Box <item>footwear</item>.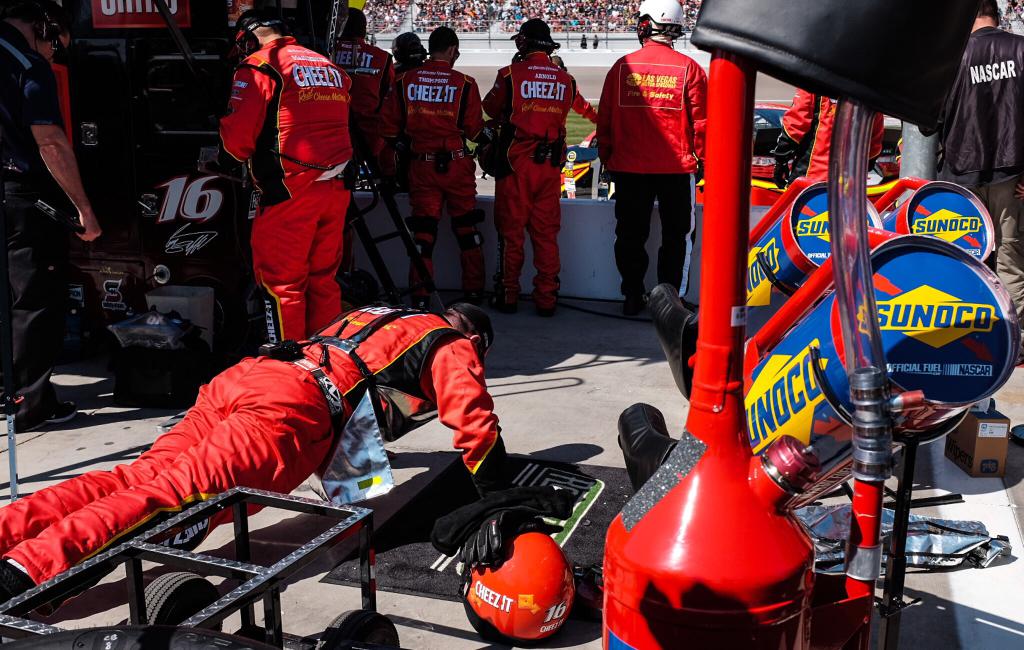
crop(42, 394, 77, 423).
